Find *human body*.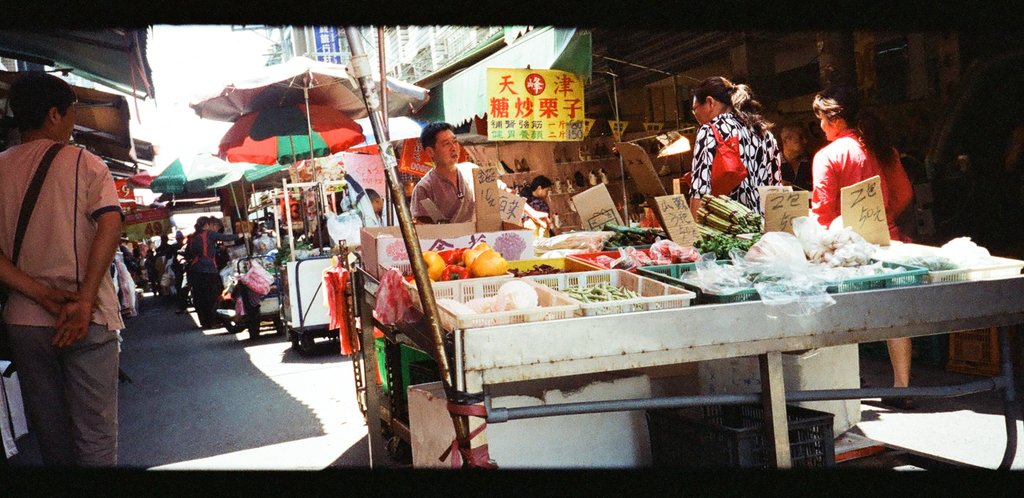
[x1=176, y1=215, x2=231, y2=315].
